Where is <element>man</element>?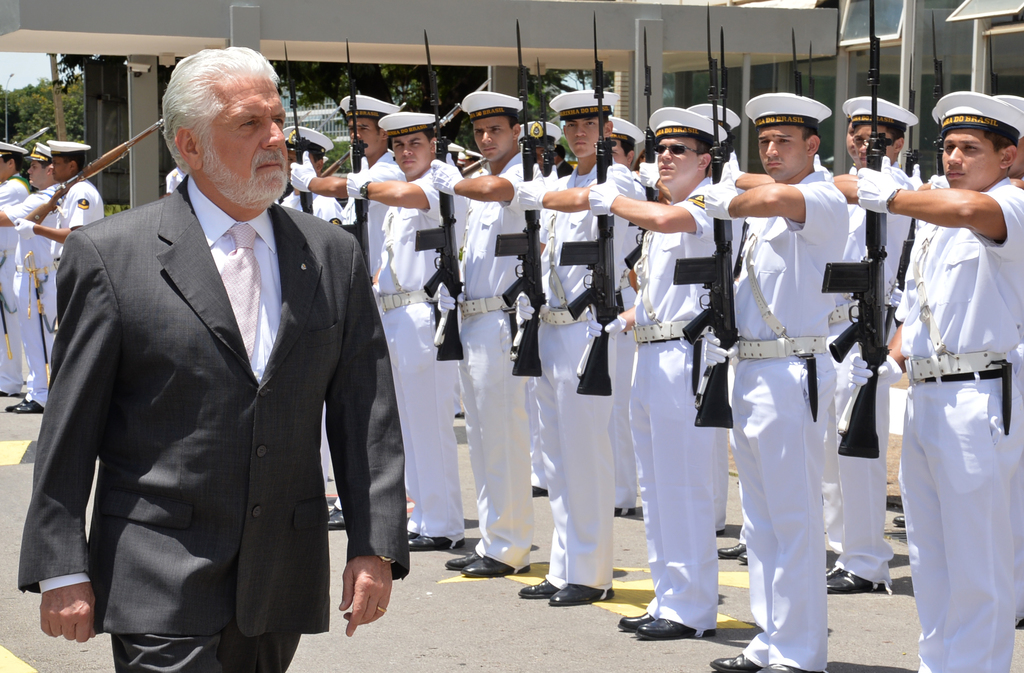
[left=0, top=143, right=32, bottom=394].
